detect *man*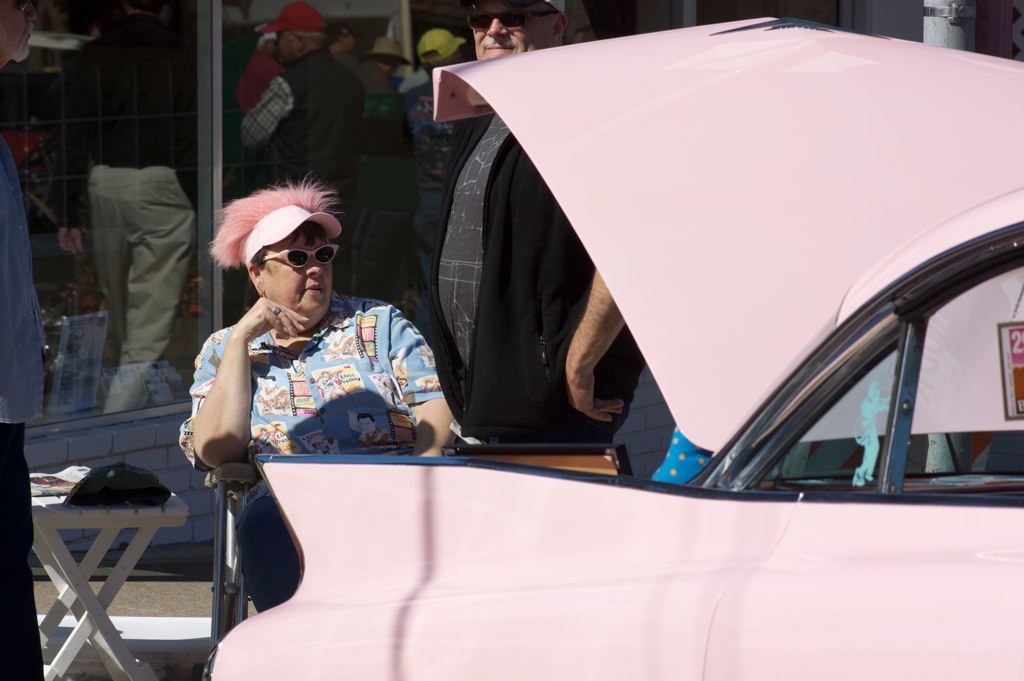
bbox=[415, 0, 630, 442]
